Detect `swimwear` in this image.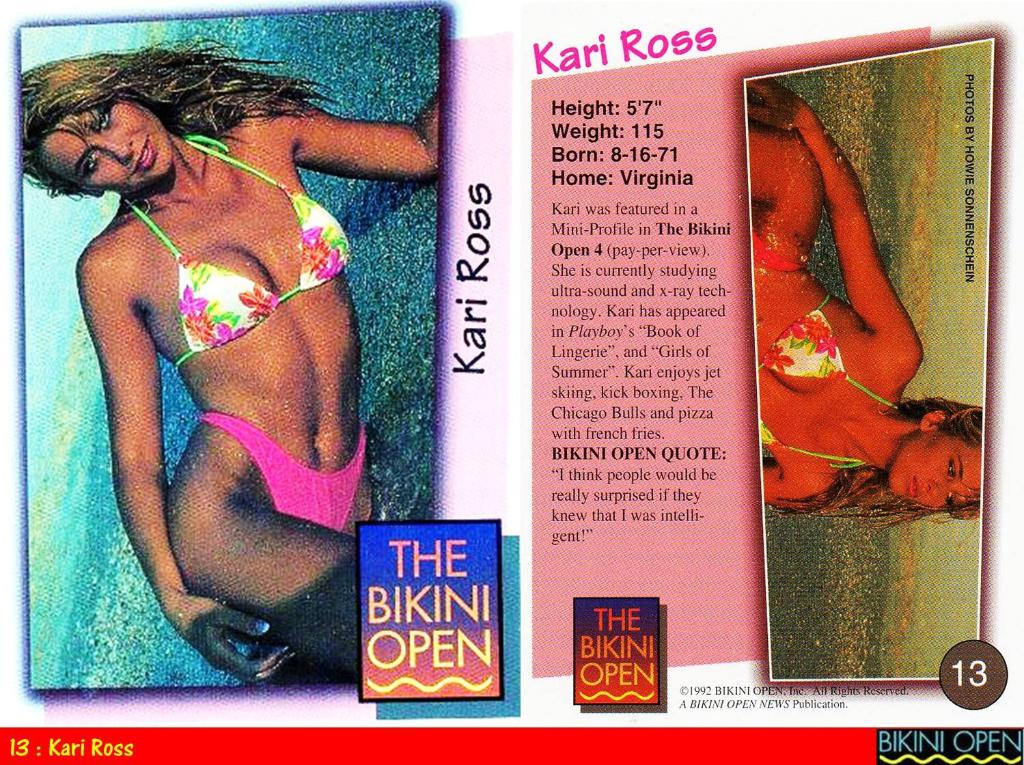
Detection: 206,417,364,529.
